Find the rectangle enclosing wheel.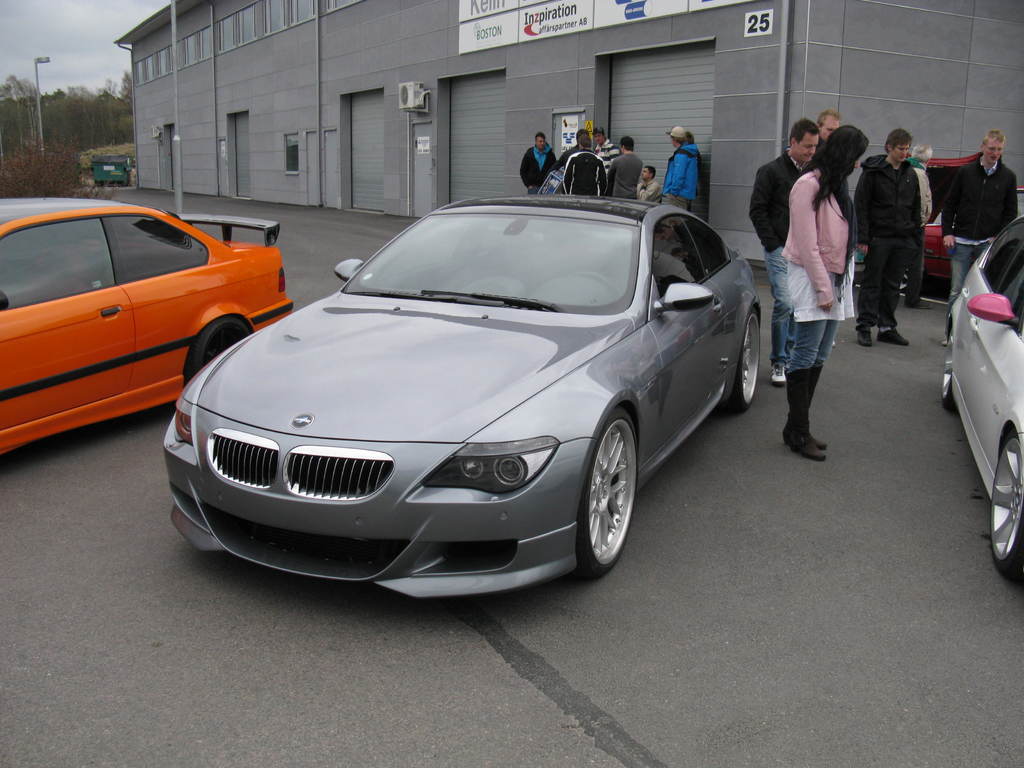
select_region(569, 271, 626, 299).
